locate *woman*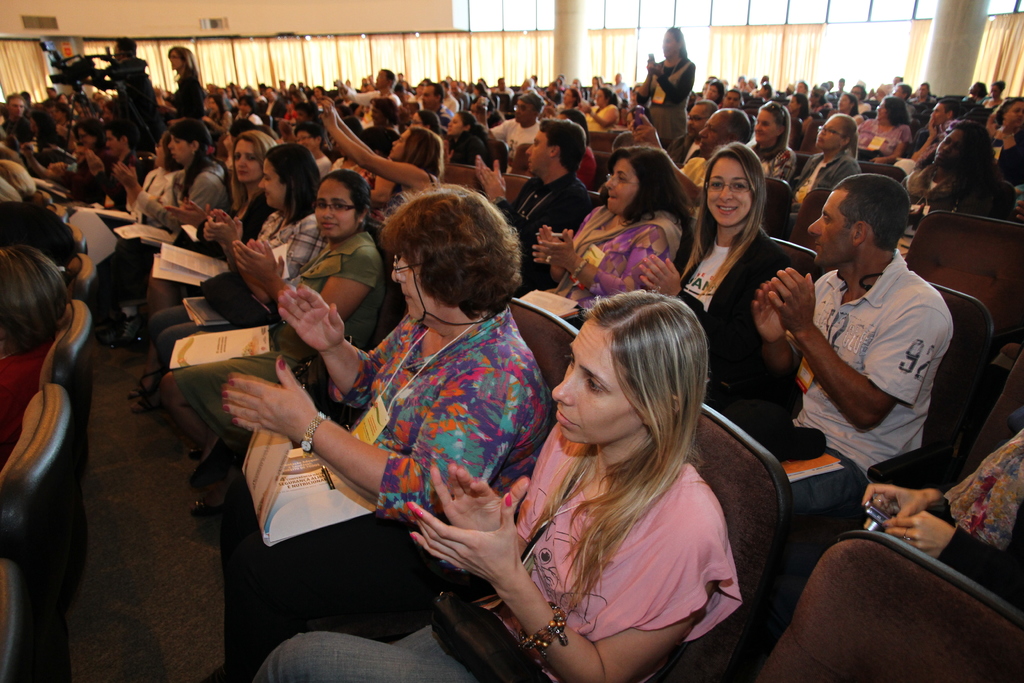
region(468, 111, 585, 272)
